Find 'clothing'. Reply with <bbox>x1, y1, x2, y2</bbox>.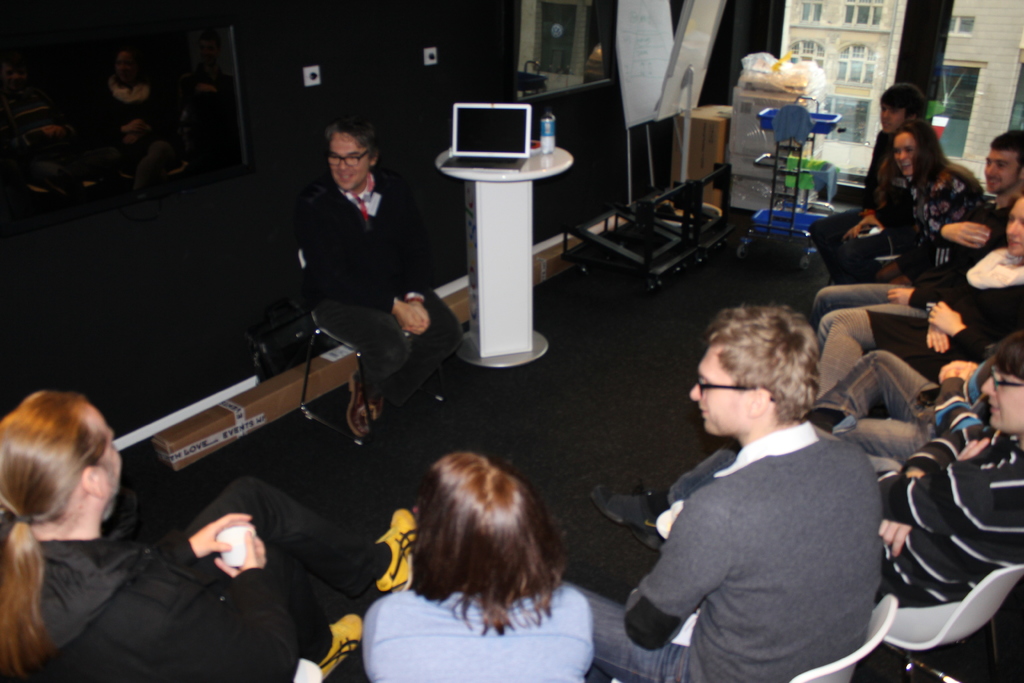
<bbox>902, 167, 978, 270</bbox>.
